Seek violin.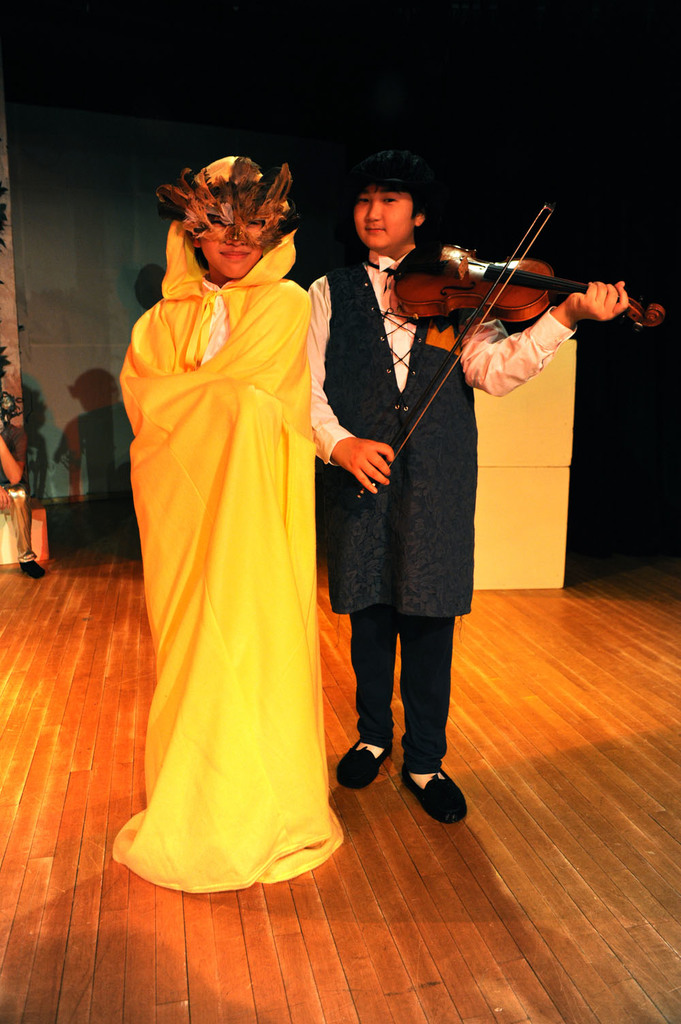
353, 200, 671, 510.
